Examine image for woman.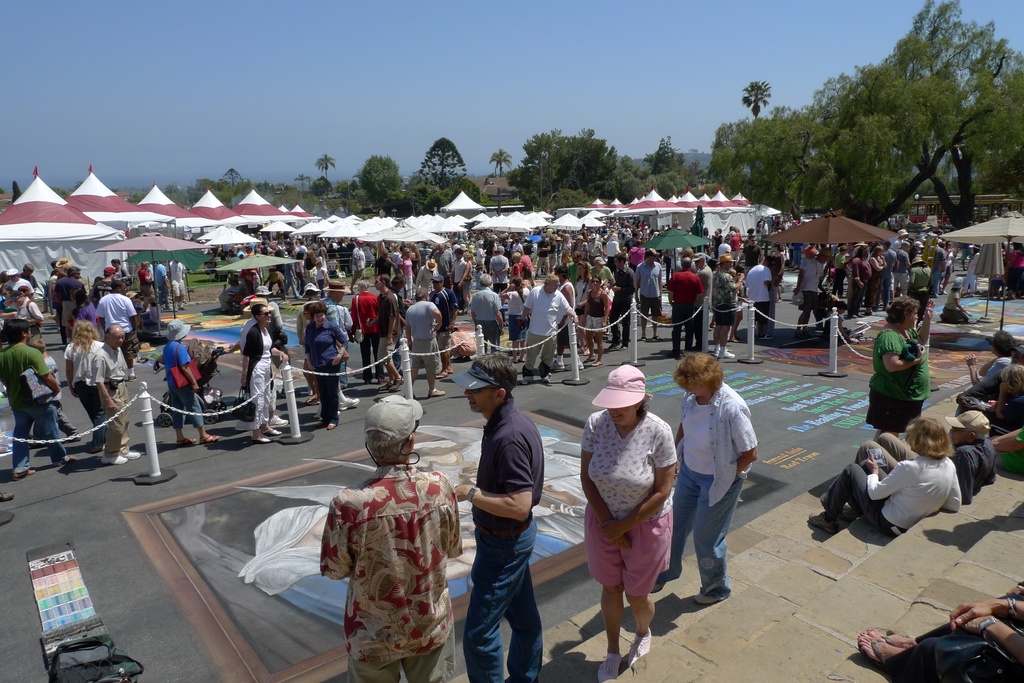
Examination result: (x1=237, y1=303, x2=289, y2=446).
